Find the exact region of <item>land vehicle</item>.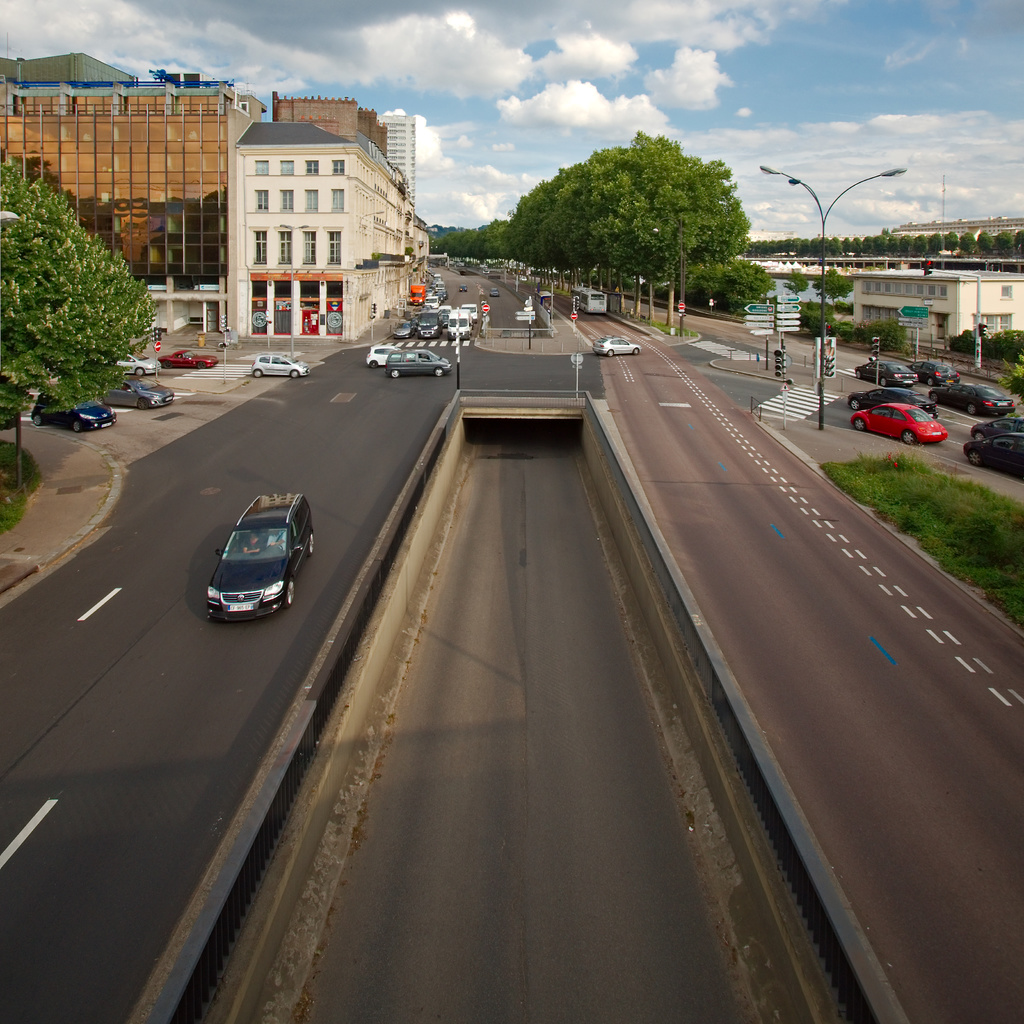
Exact region: x1=575, y1=286, x2=607, y2=310.
